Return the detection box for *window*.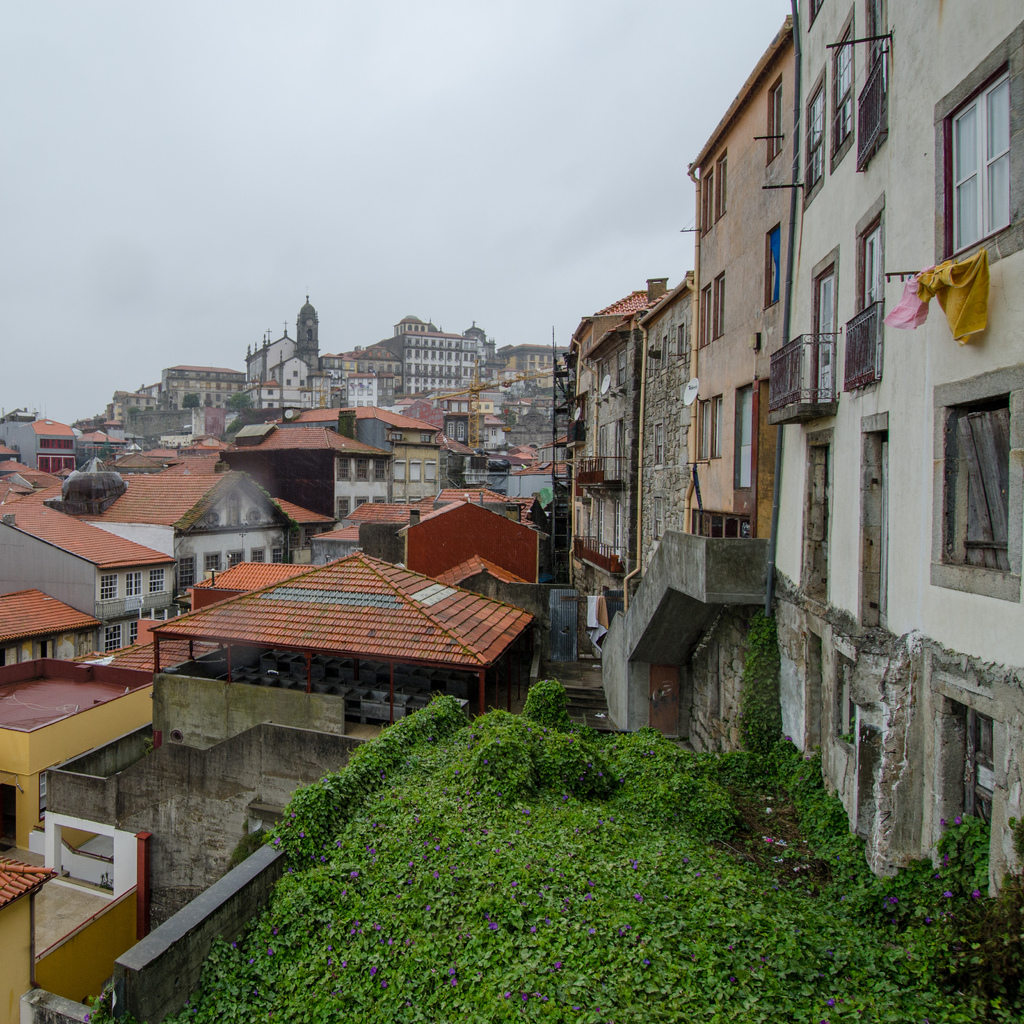
l=339, t=457, r=351, b=480.
